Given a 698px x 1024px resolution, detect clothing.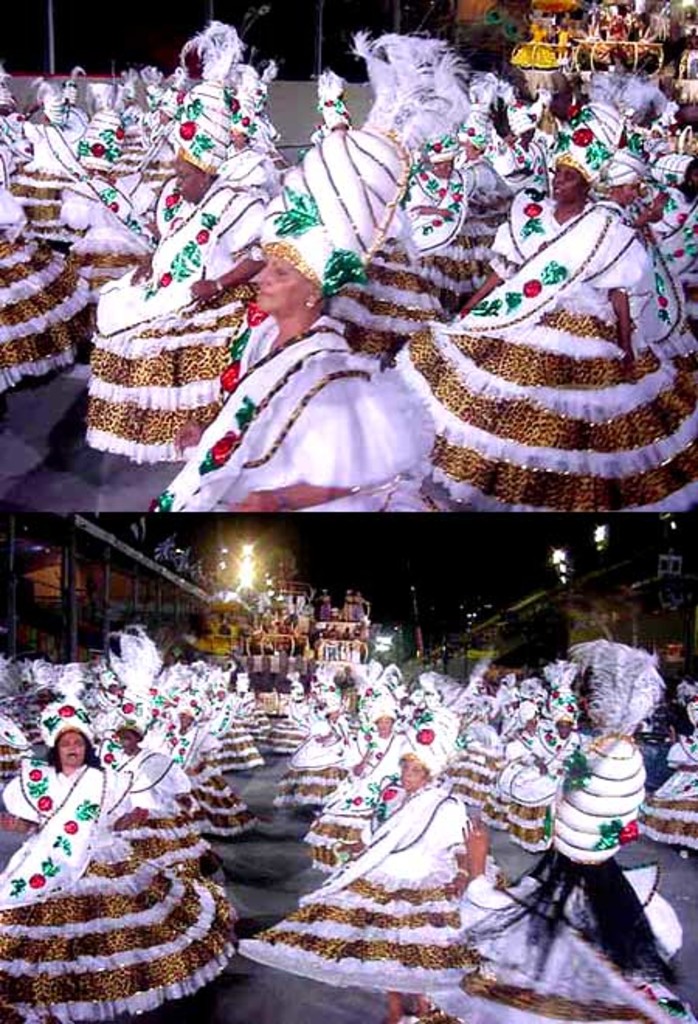
crop(634, 659, 696, 861).
